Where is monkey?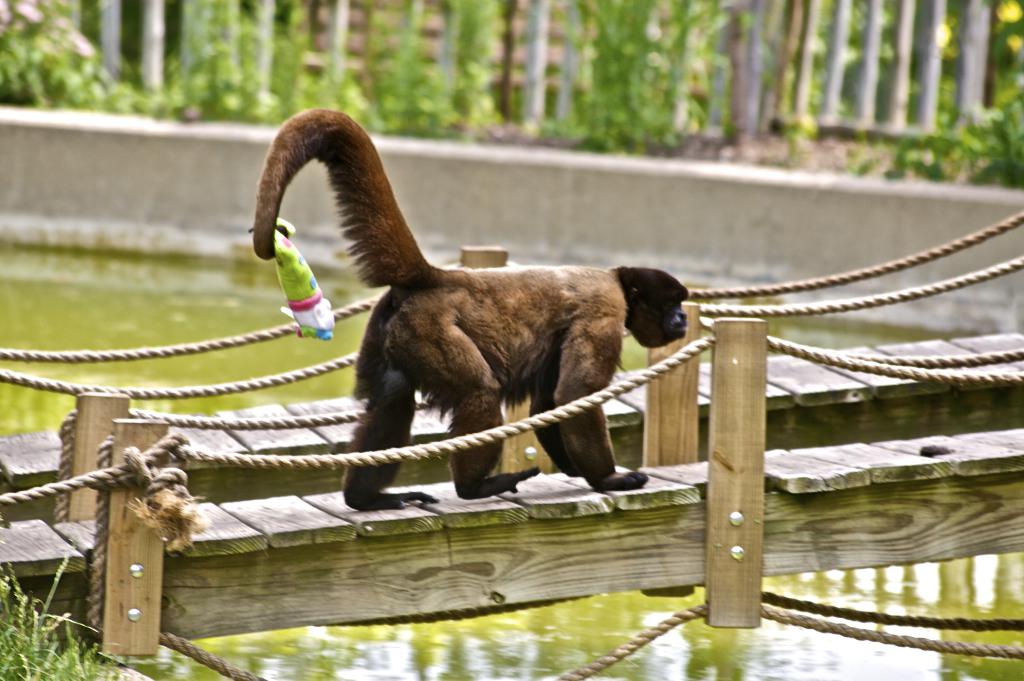
x1=247 y1=109 x2=691 y2=511.
